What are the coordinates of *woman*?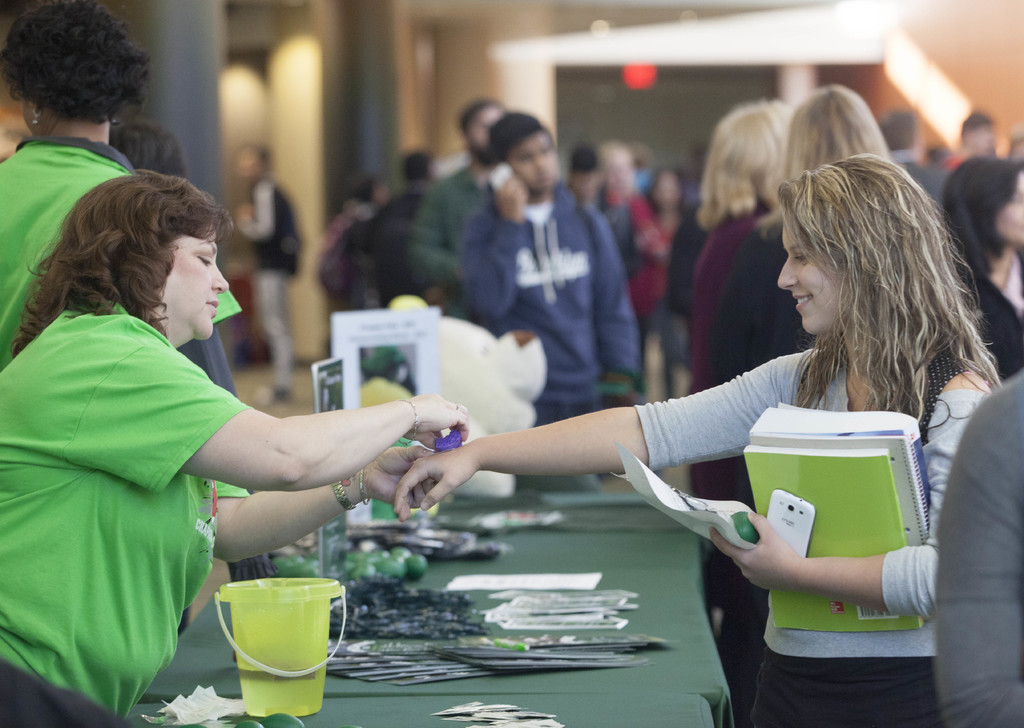
<region>0, 170, 472, 720</region>.
